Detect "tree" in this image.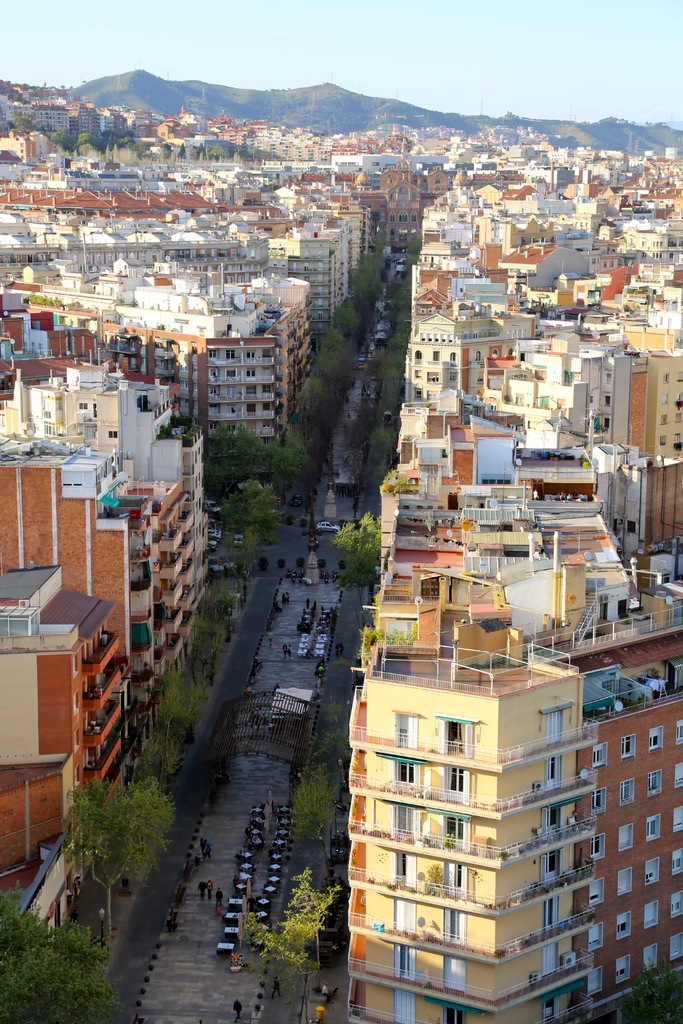
Detection: 44:753:186:927.
